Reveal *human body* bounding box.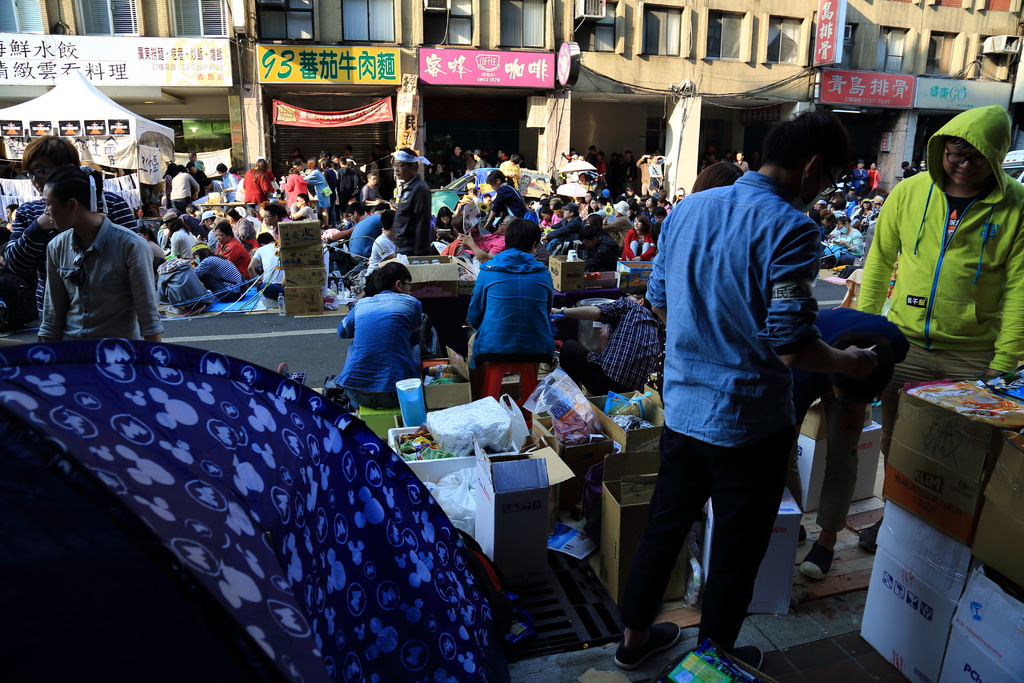
Revealed: Rect(341, 147, 351, 154).
